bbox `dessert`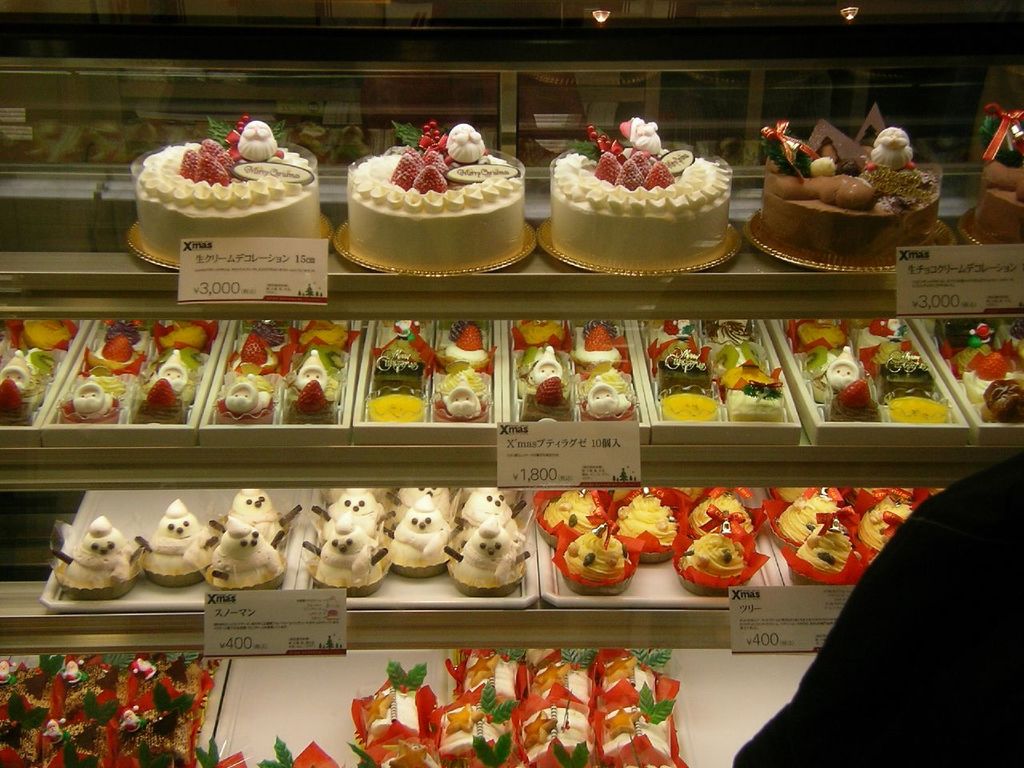
box(9, 317, 74, 349)
